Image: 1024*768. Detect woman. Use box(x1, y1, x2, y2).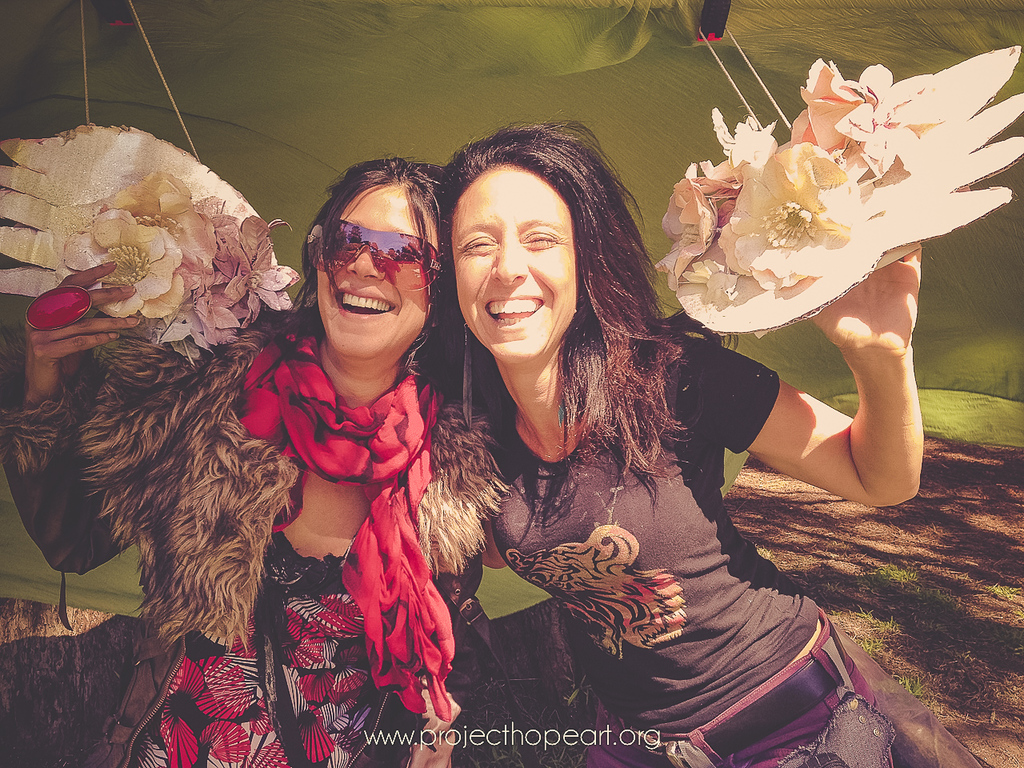
box(467, 127, 994, 767).
